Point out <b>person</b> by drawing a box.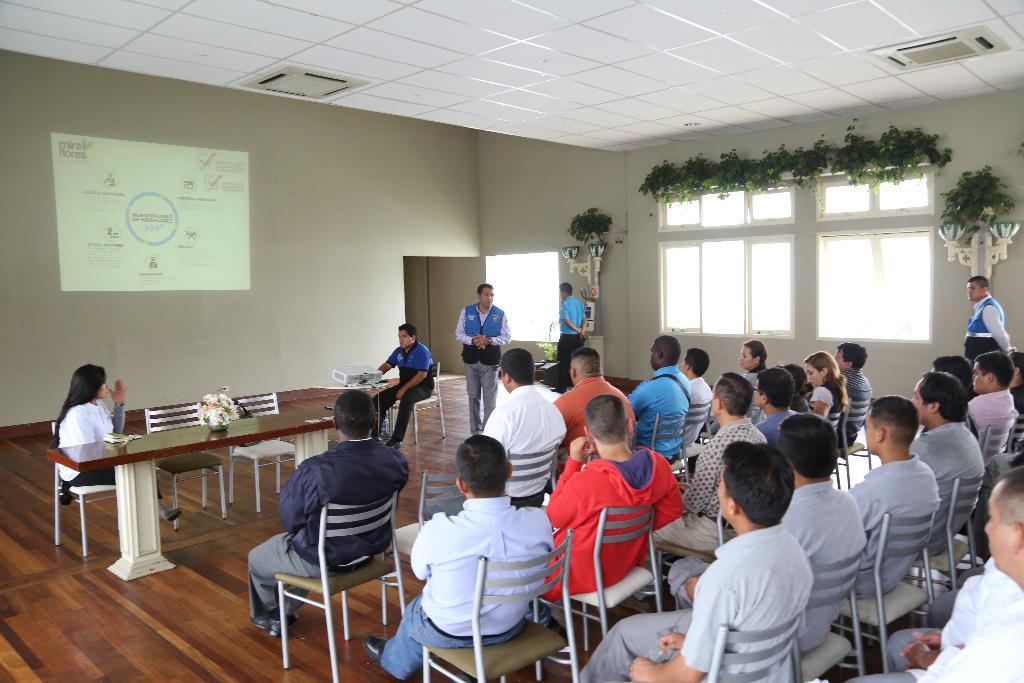
(657, 371, 782, 547).
